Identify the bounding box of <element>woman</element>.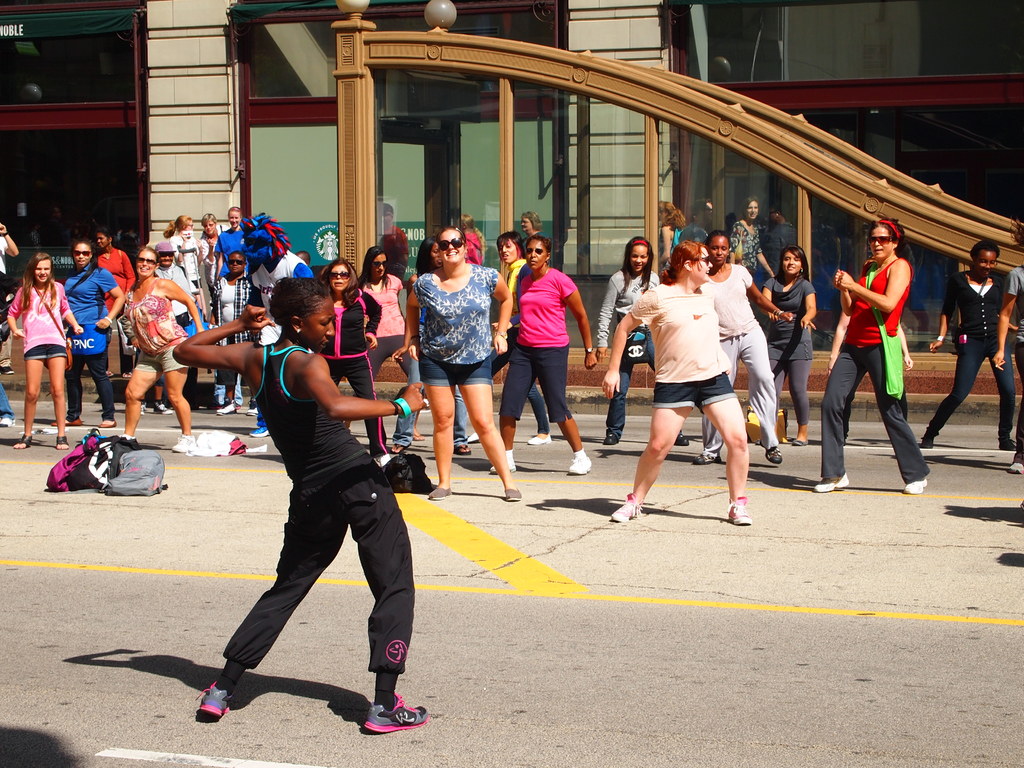
pyautogui.locateOnScreen(4, 251, 82, 449).
